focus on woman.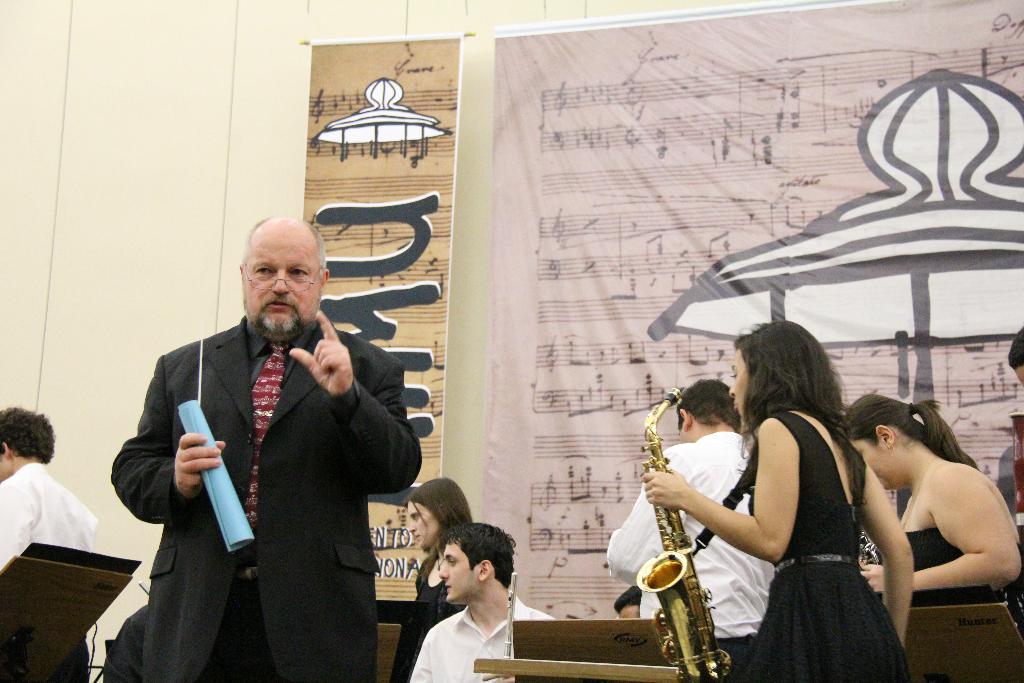
Focused at (707,308,909,682).
